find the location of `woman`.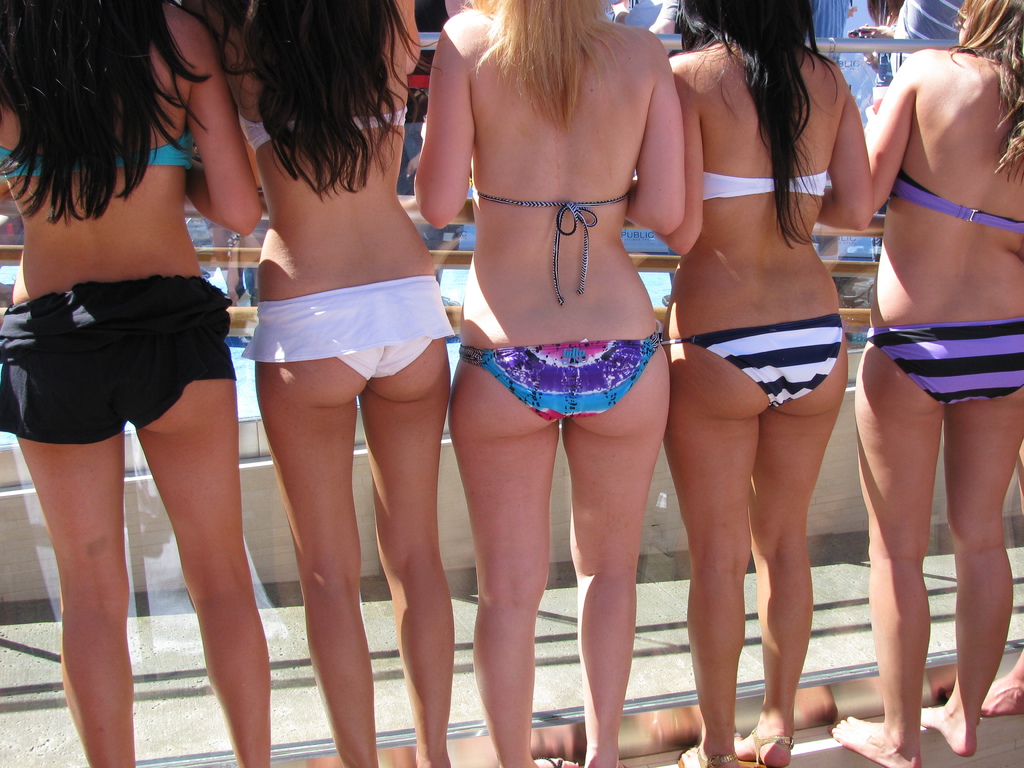
Location: (x1=829, y1=0, x2=1022, y2=739).
